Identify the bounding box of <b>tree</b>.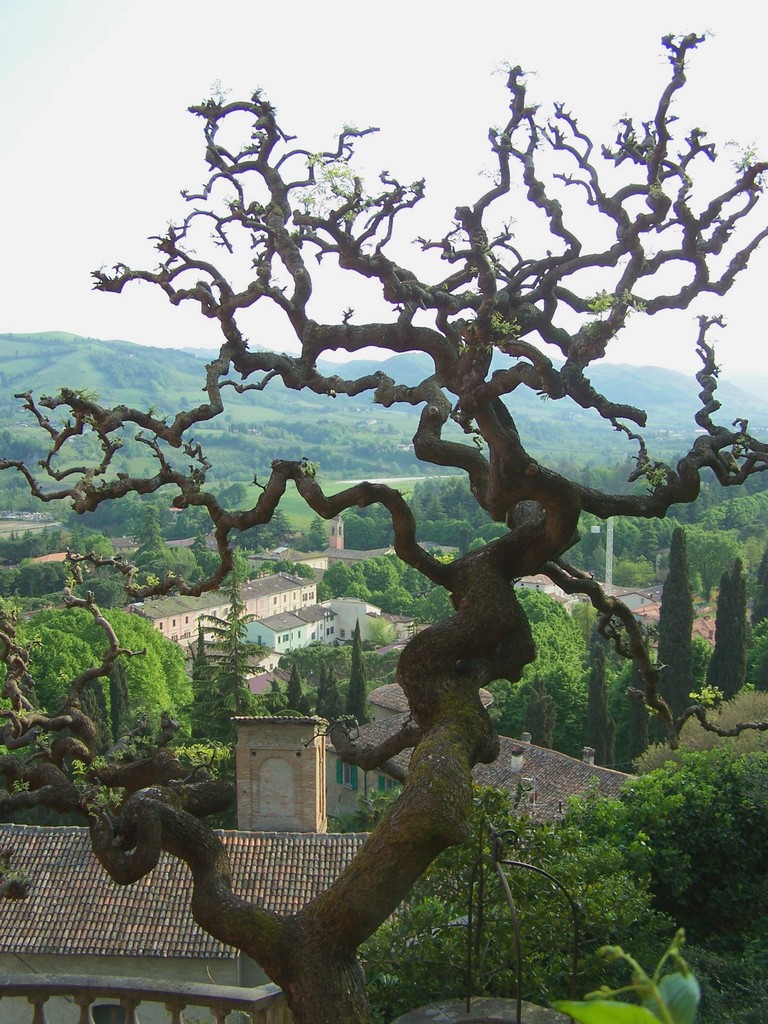
{"left": 0, "top": 6, "right": 767, "bottom": 1023}.
